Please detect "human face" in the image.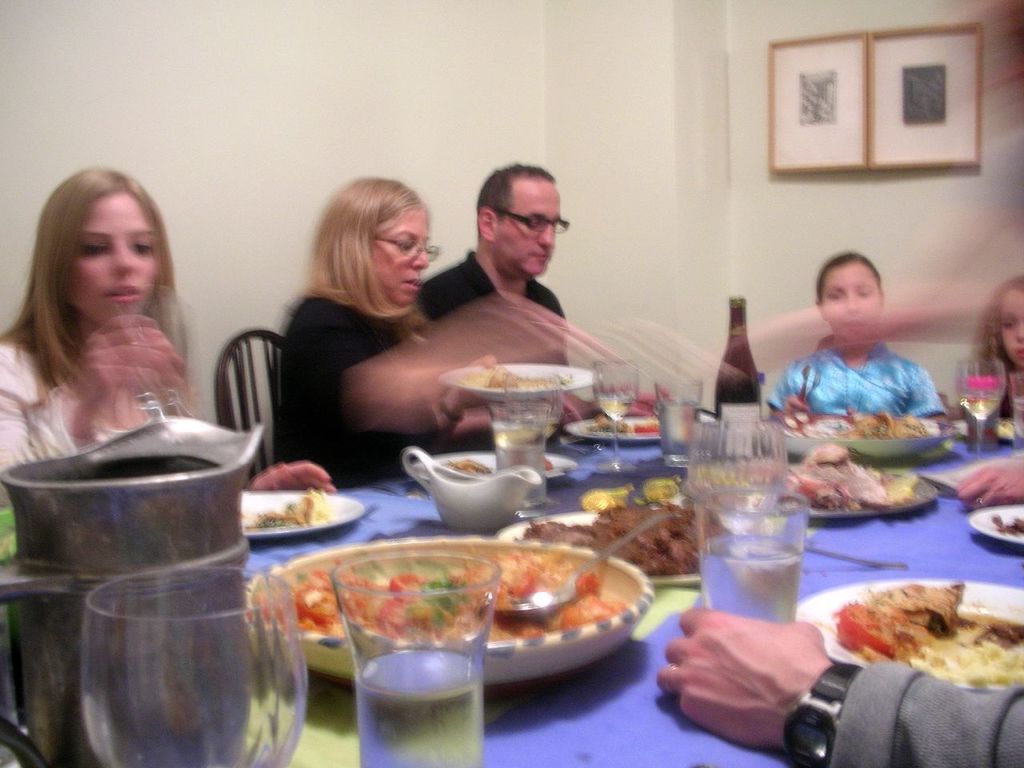
pyautogui.locateOnScreen(1002, 288, 1023, 364).
